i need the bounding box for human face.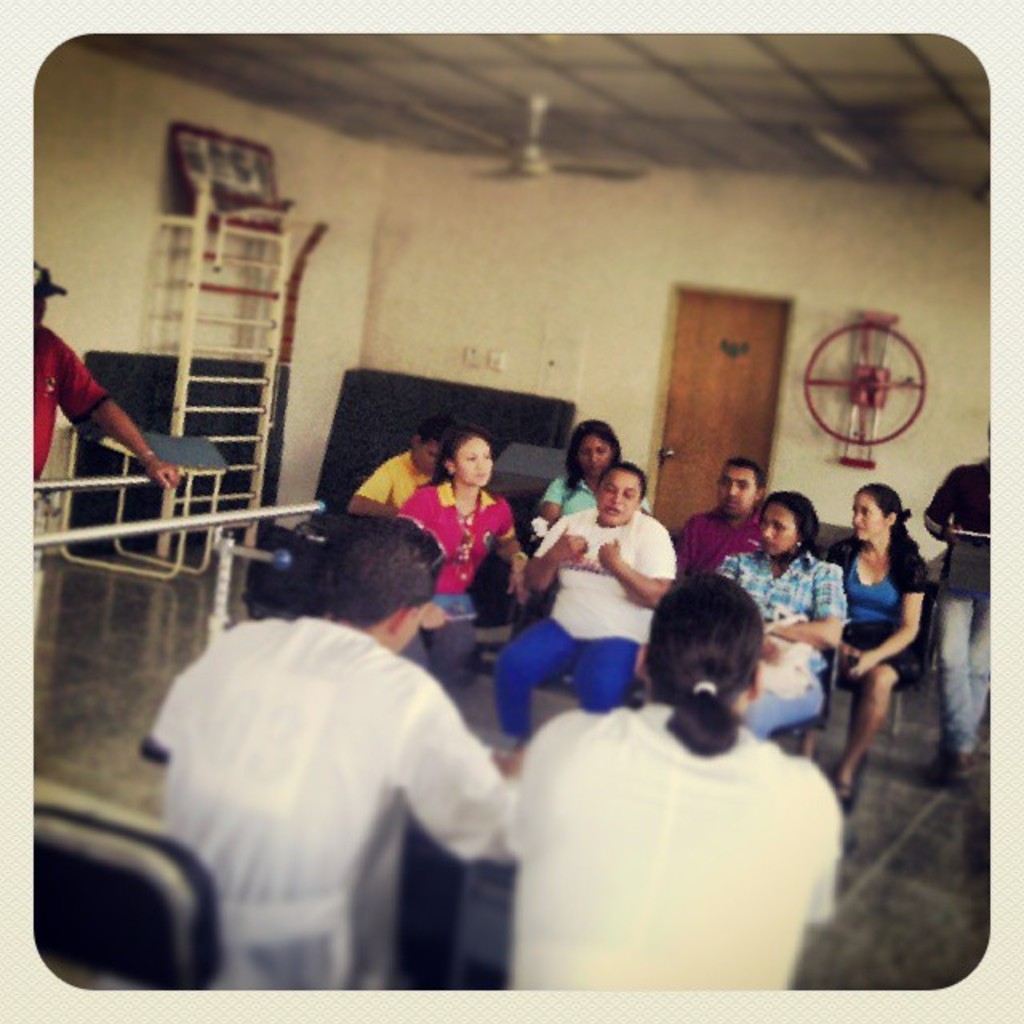
Here it is: [450, 435, 496, 493].
